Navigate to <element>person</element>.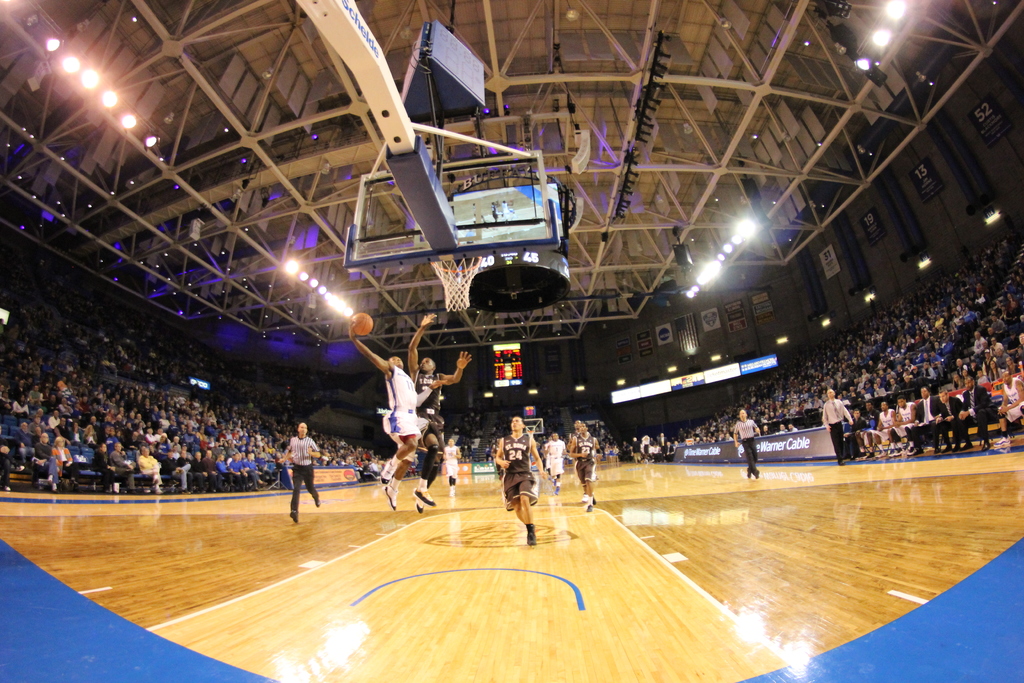
Navigation target: (x1=409, y1=315, x2=469, y2=515).
